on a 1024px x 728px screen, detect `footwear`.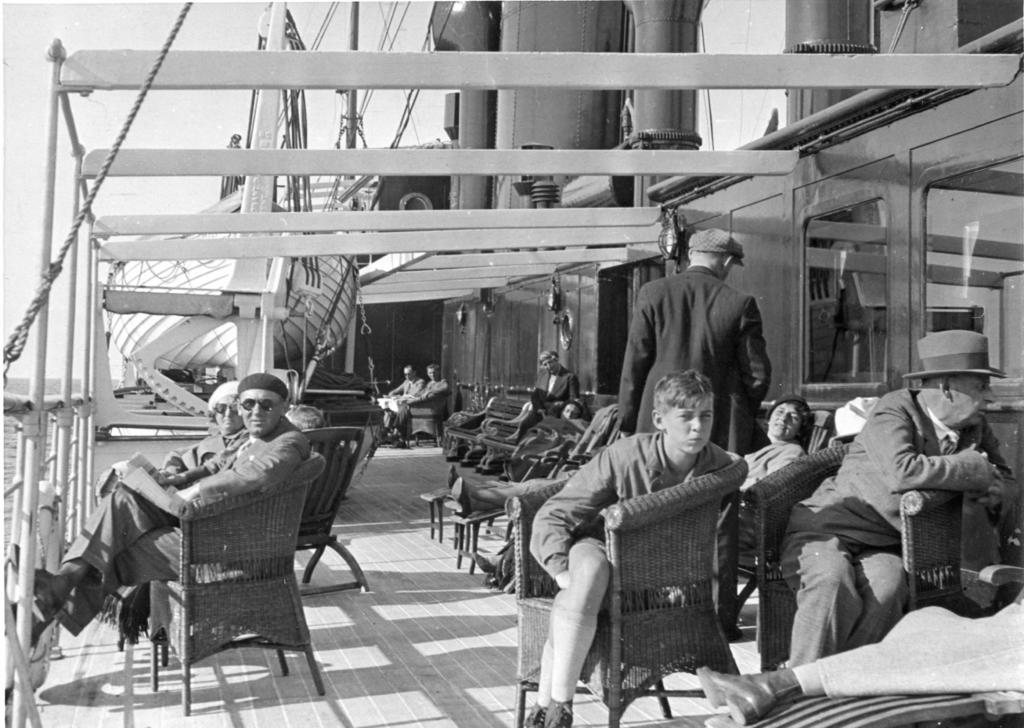
BBox(546, 701, 566, 726).
